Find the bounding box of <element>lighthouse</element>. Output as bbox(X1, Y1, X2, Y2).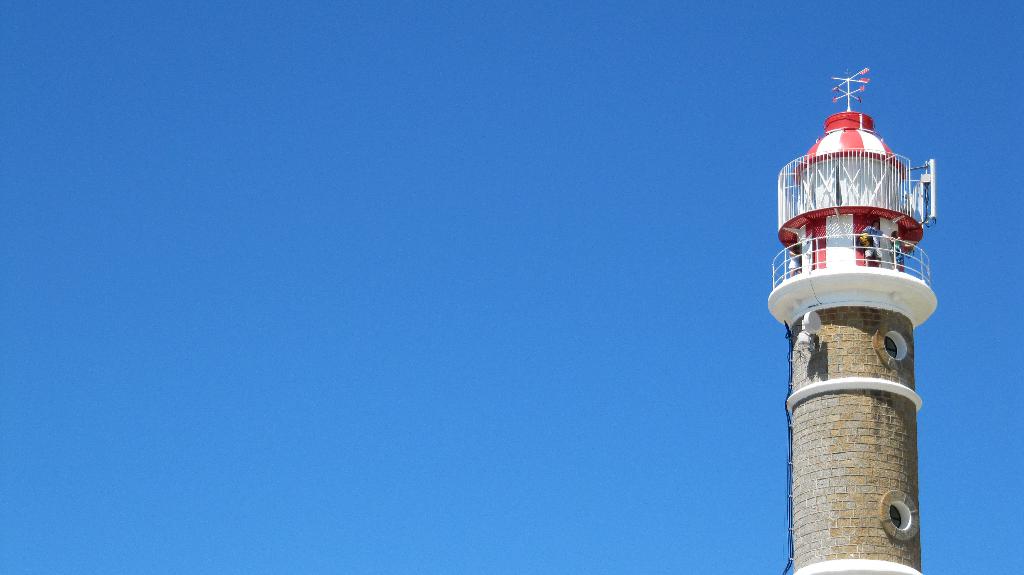
bbox(759, 36, 950, 574).
